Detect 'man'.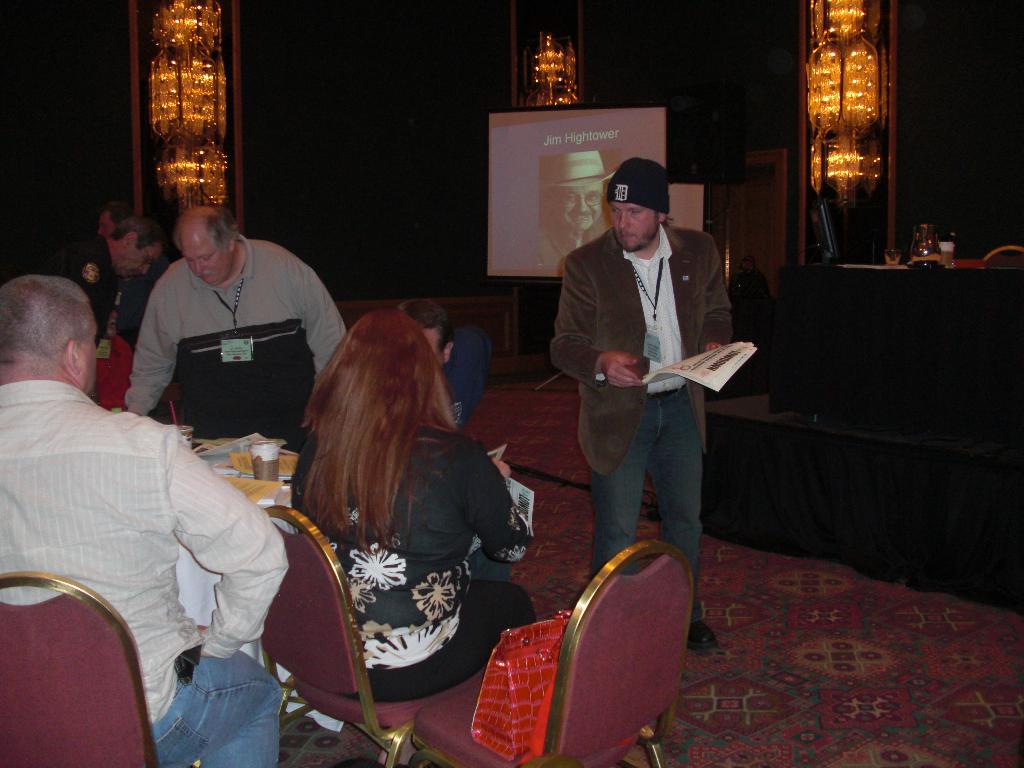
Detected at [left=131, top=213, right=364, bottom=426].
